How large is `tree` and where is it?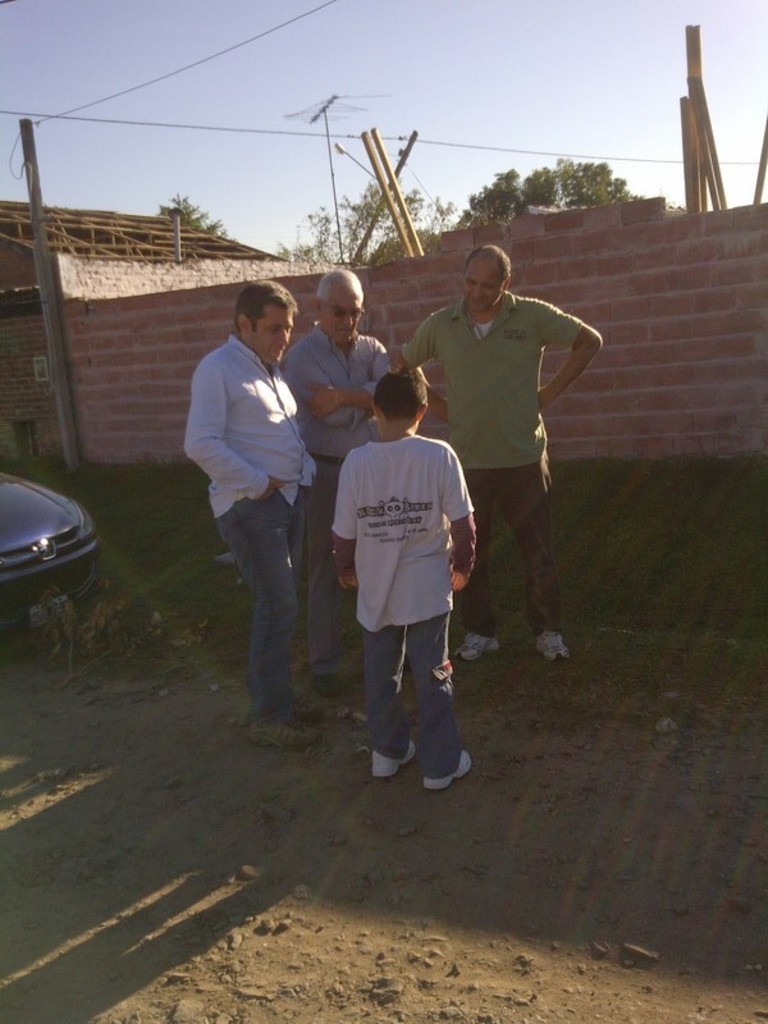
Bounding box: <region>424, 193, 457, 239</region>.
